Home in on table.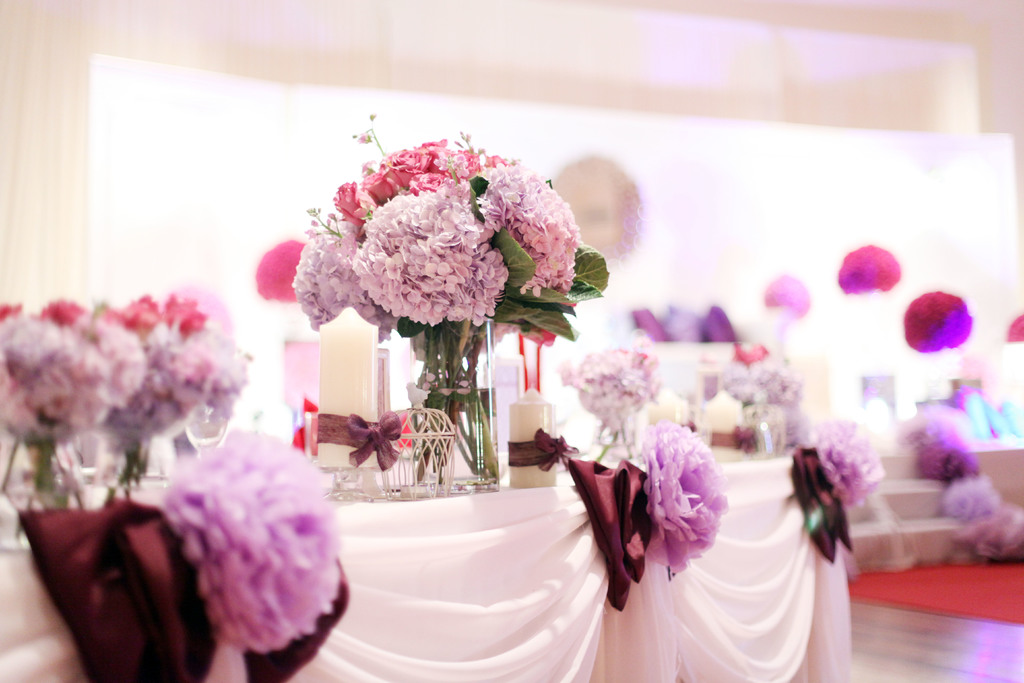
Homed in at BBox(0, 327, 876, 682).
